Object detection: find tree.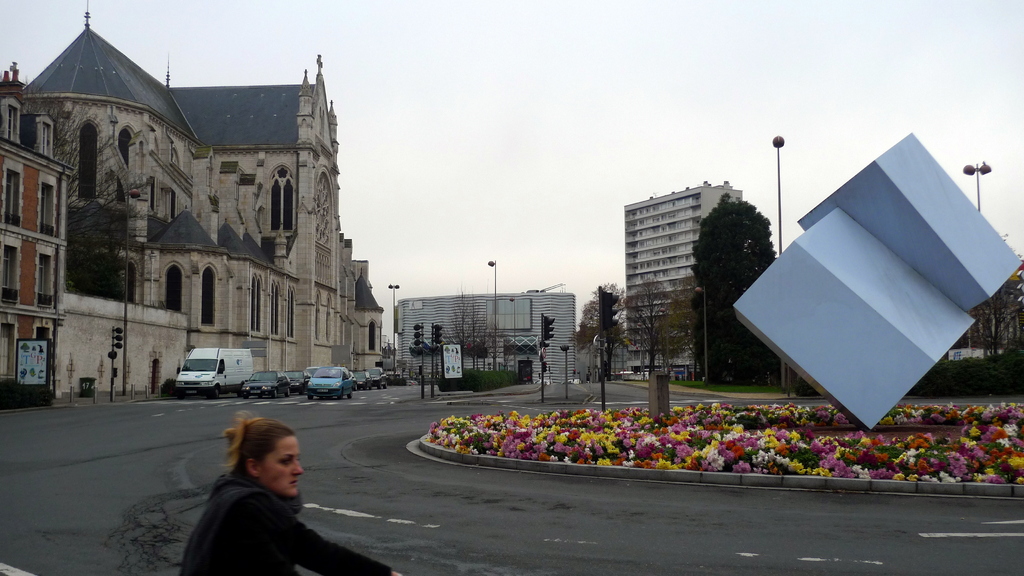
Rect(445, 289, 502, 369).
